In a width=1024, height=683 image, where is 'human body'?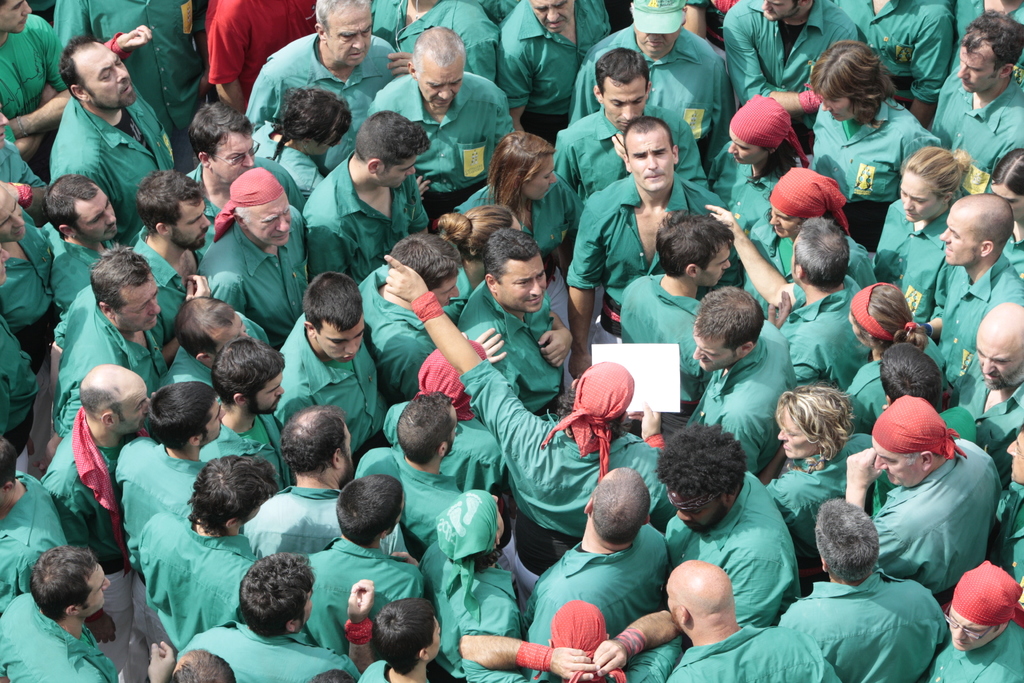
bbox(376, 0, 497, 80).
